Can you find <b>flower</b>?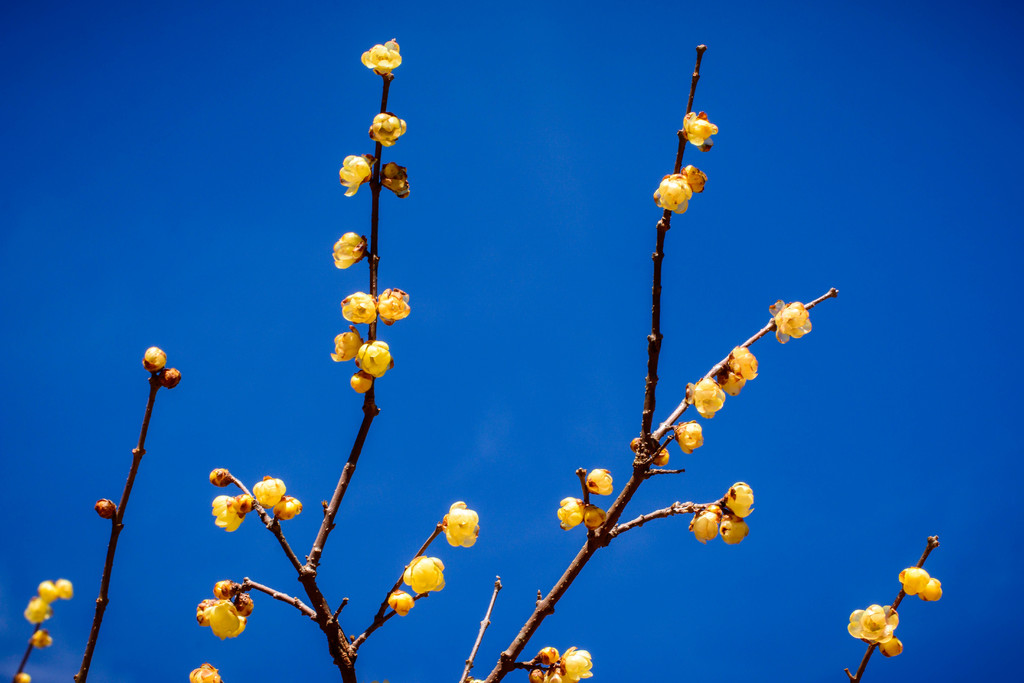
Yes, bounding box: (left=723, top=479, right=753, bottom=517).
